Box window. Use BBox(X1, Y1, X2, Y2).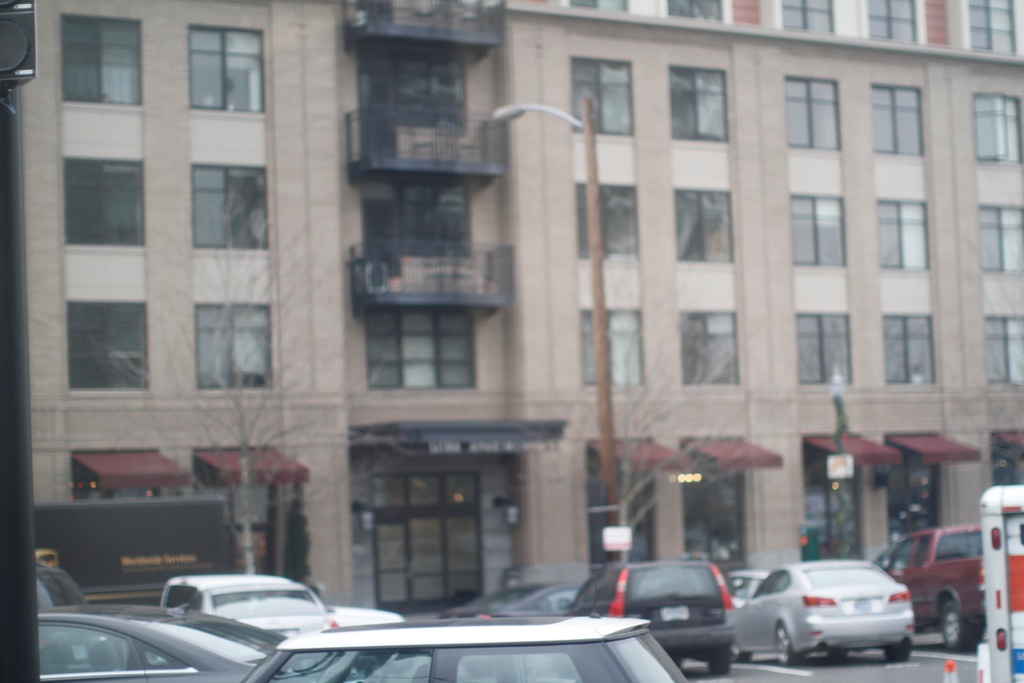
BBox(797, 436, 895, 561).
